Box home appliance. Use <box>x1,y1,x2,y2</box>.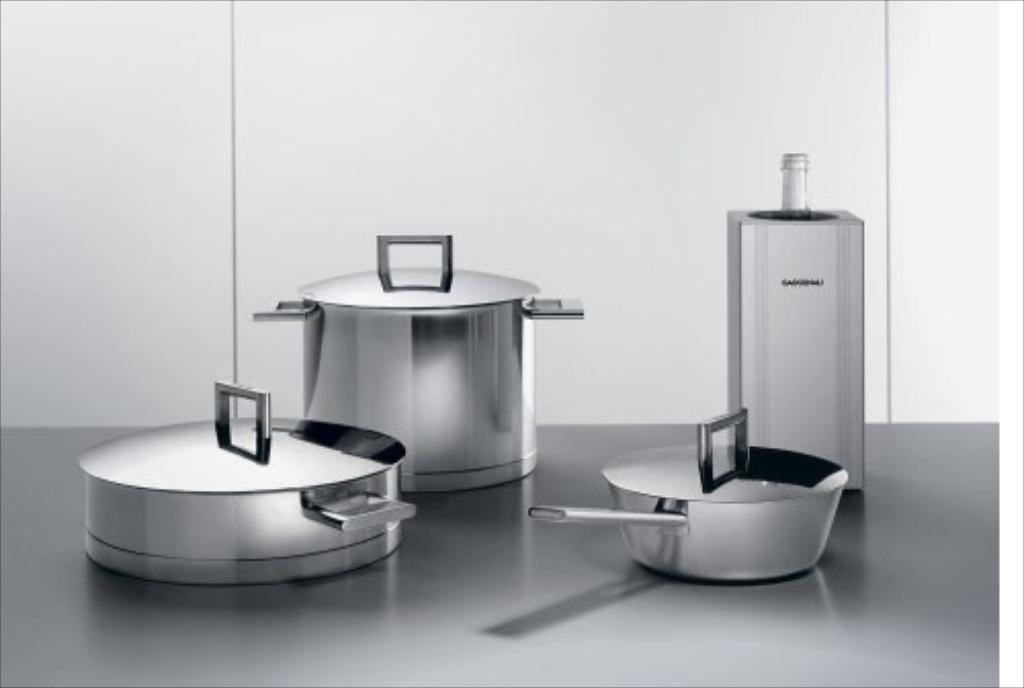
<box>287,246,557,532</box>.
